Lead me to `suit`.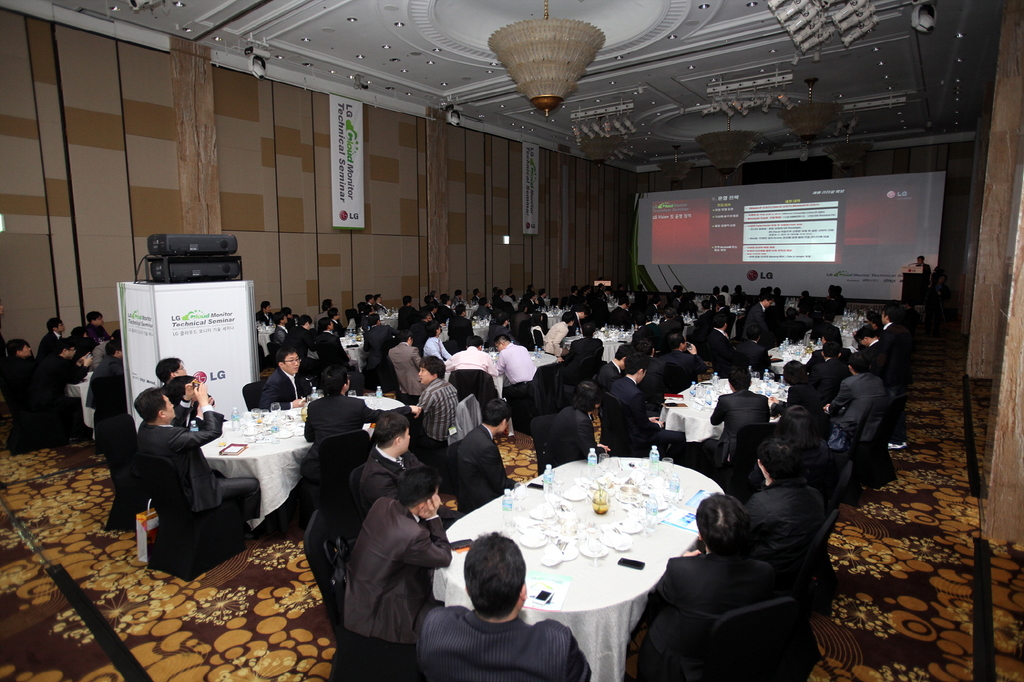
Lead to box=[644, 354, 675, 410].
